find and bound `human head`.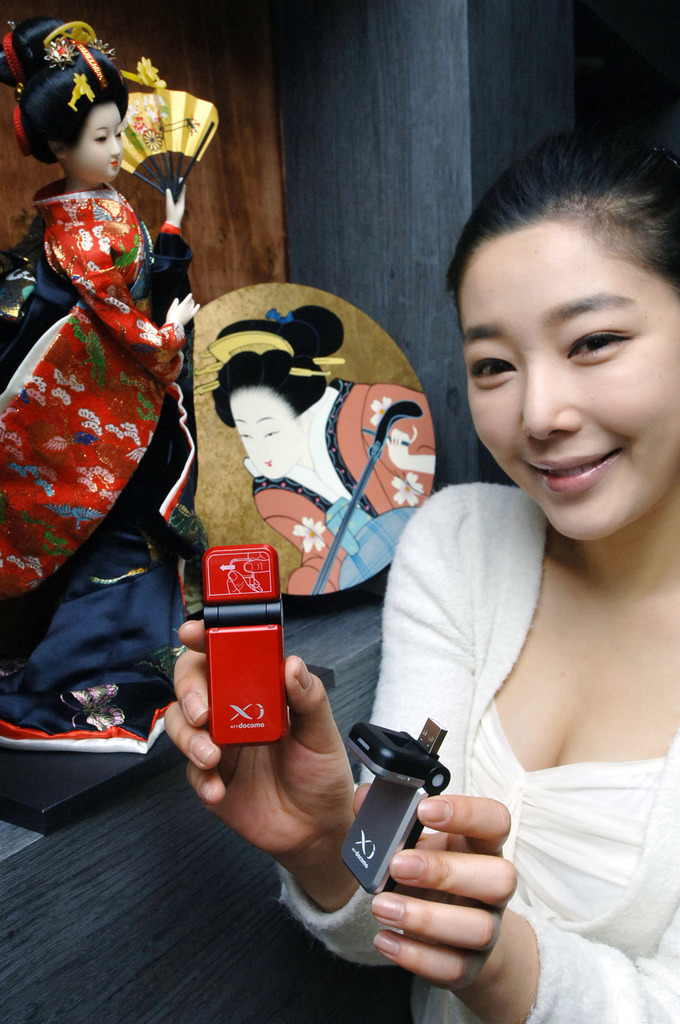
Bound: (218,351,328,481).
